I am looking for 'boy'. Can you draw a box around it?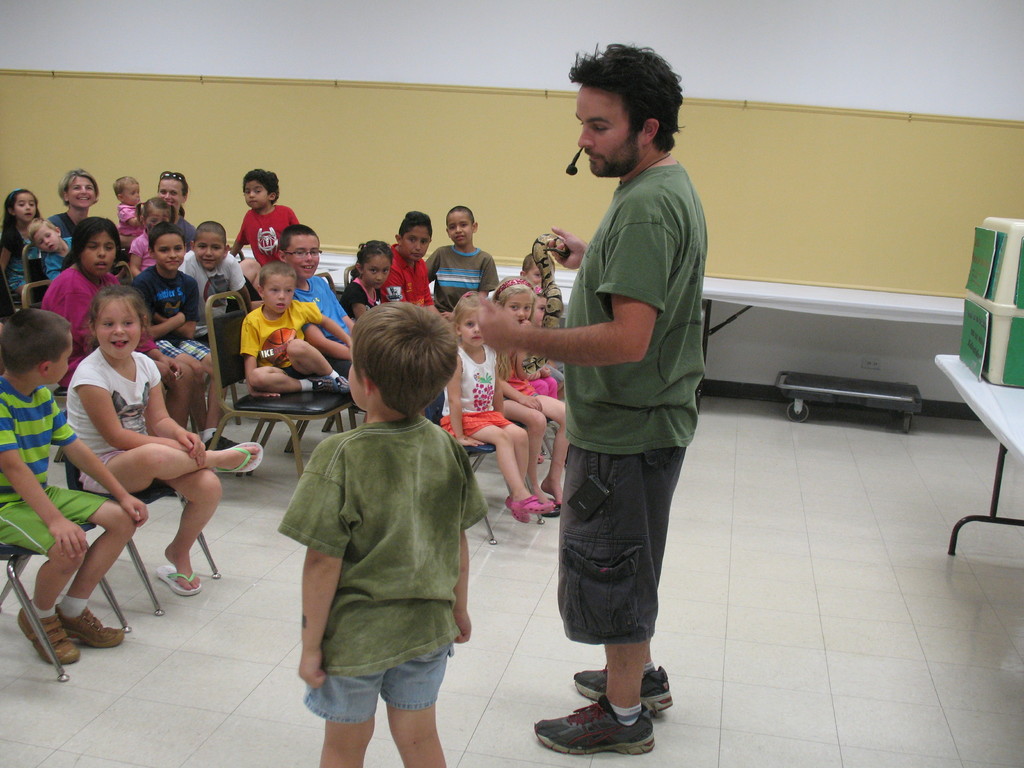
Sure, the bounding box is 239,261,347,397.
